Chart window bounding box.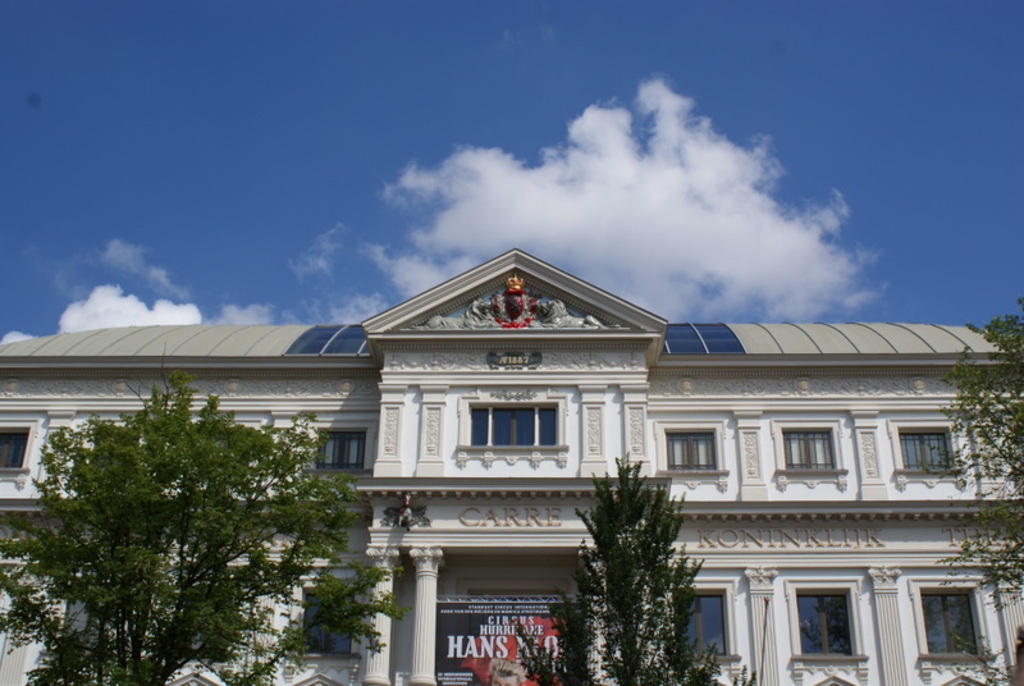
Charted: <region>672, 585, 735, 668</region>.
